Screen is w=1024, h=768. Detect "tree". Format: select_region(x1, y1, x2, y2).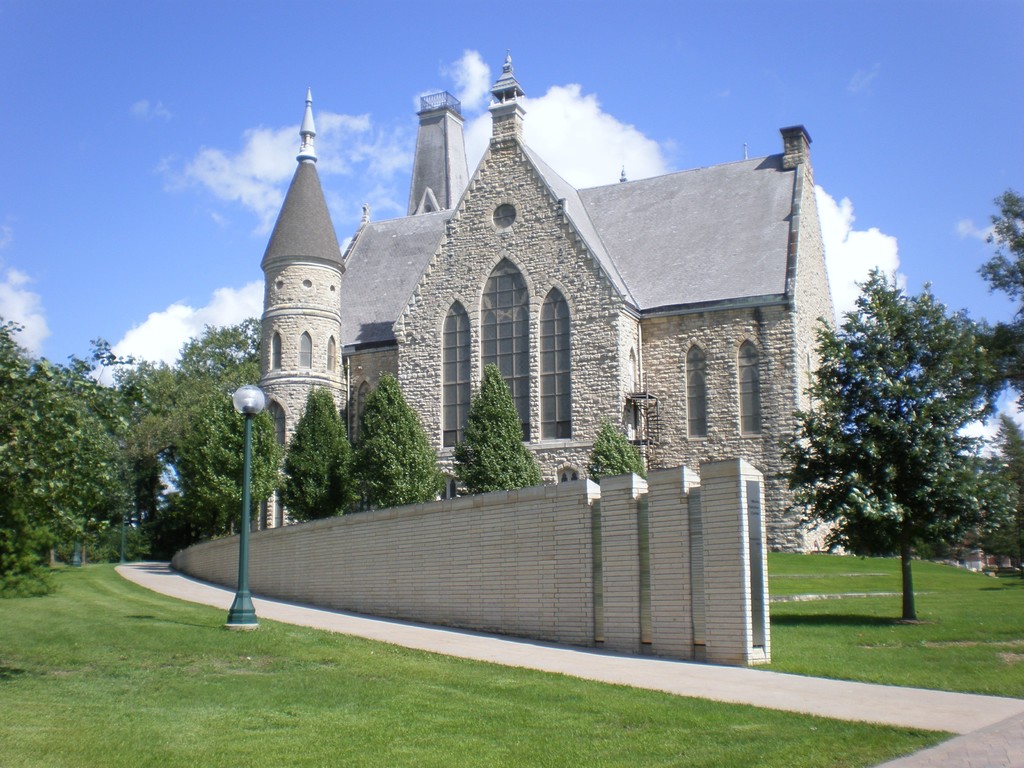
select_region(781, 266, 1023, 619).
